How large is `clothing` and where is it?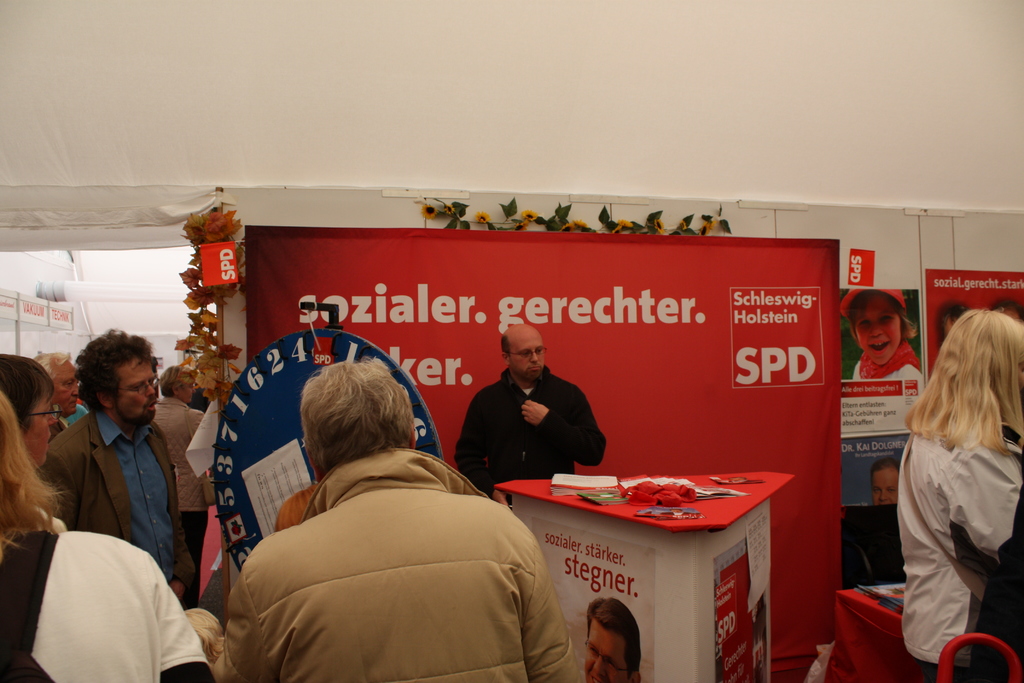
Bounding box: bbox(445, 368, 601, 514).
